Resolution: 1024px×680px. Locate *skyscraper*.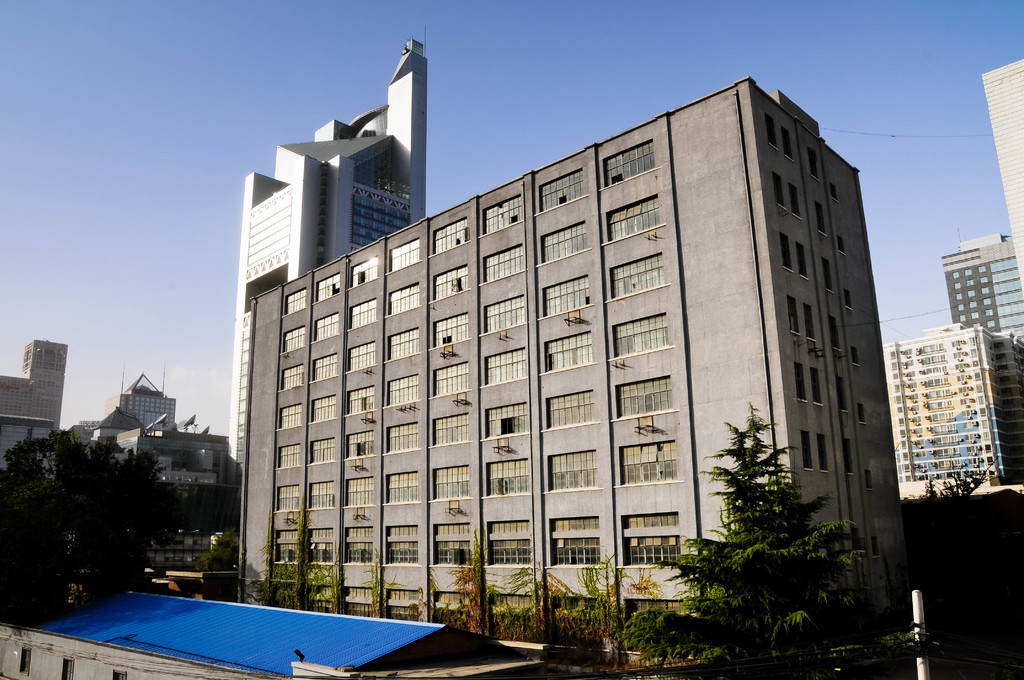
<region>220, 33, 426, 475</region>.
